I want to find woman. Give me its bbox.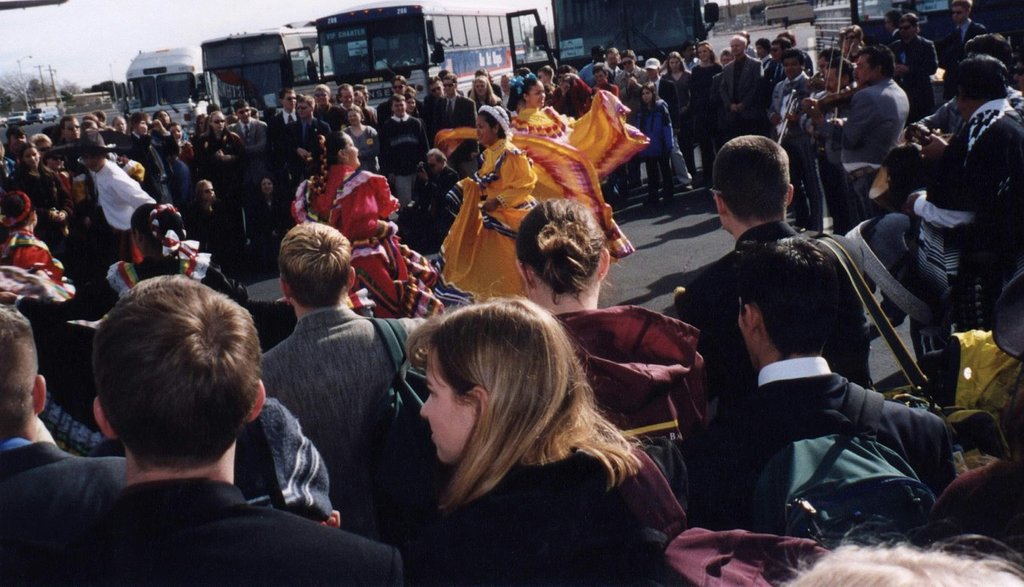
left=107, top=202, right=248, bottom=314.
